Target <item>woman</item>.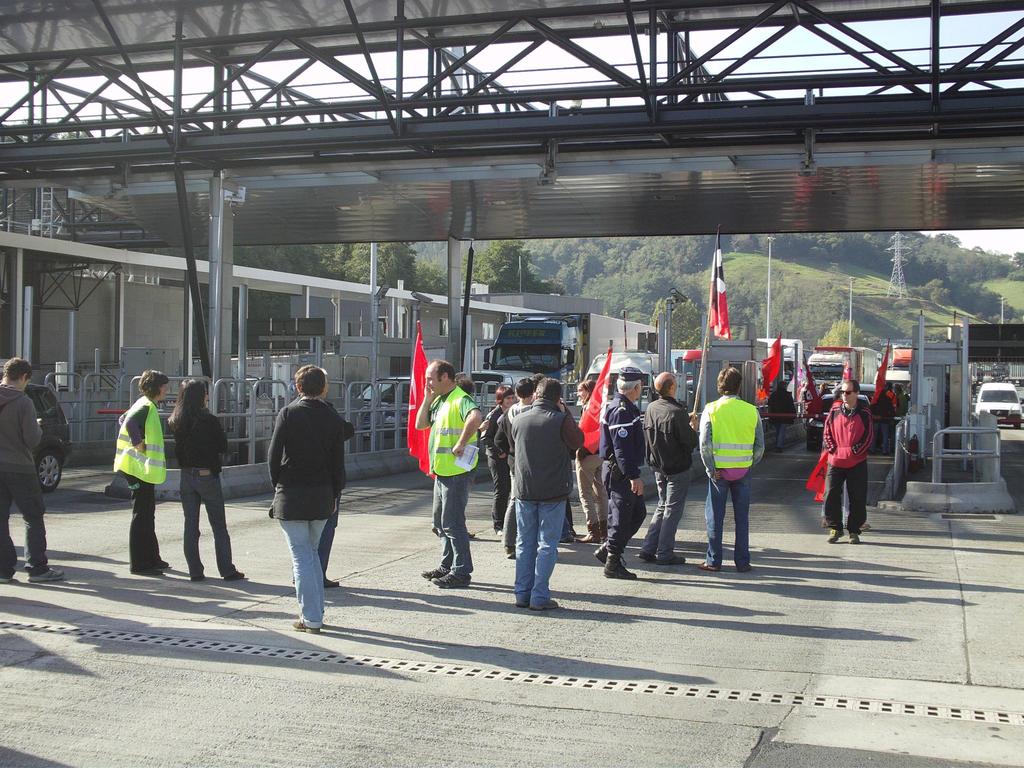
Target region: BBox(265, 365, 346, 633).
